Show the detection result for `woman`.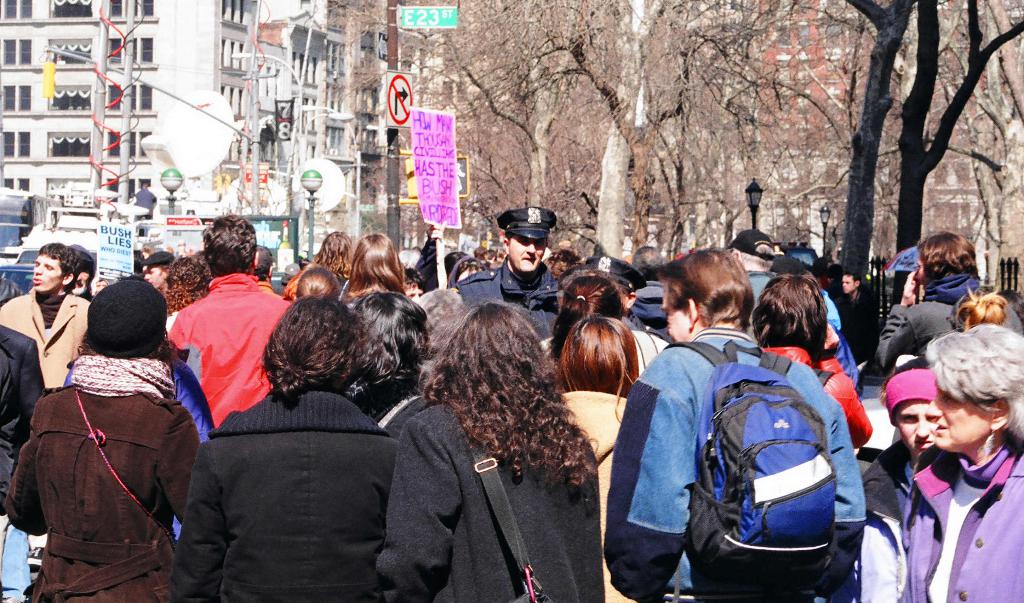
Rect(164, 298, 408, 602).
